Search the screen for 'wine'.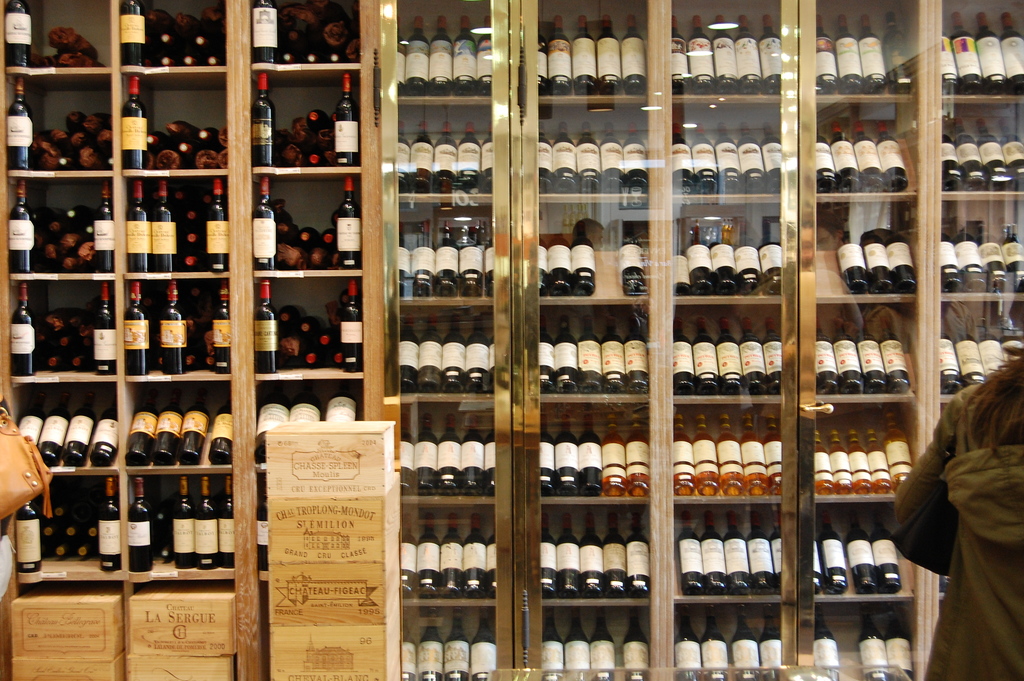
Found at Rect(538, 17, 550, 97).
